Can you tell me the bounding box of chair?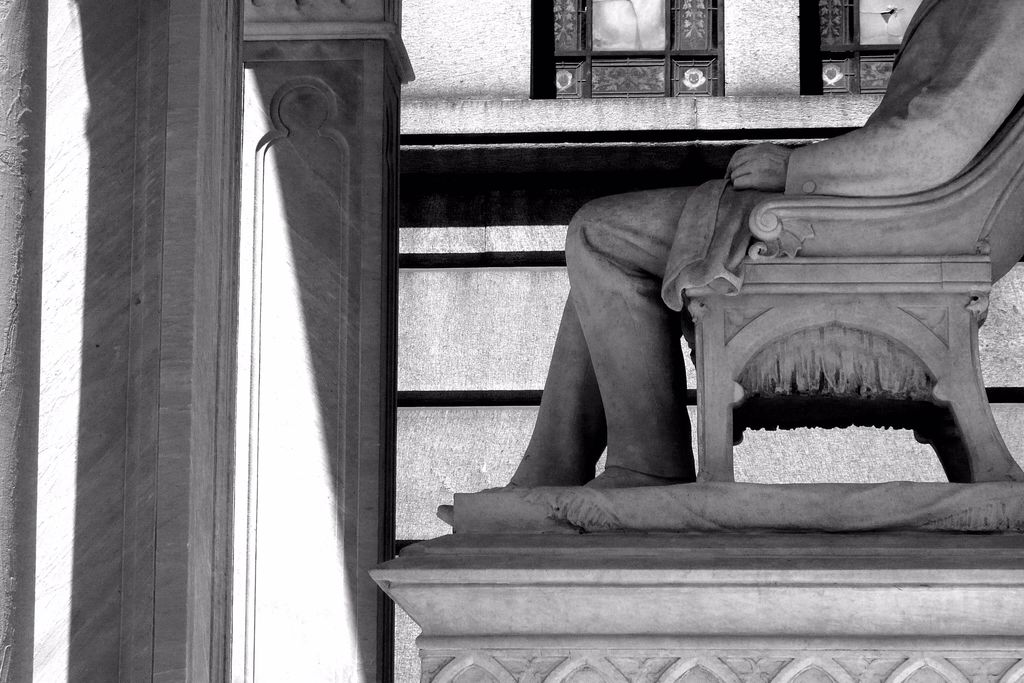
682,90,1023,483.
